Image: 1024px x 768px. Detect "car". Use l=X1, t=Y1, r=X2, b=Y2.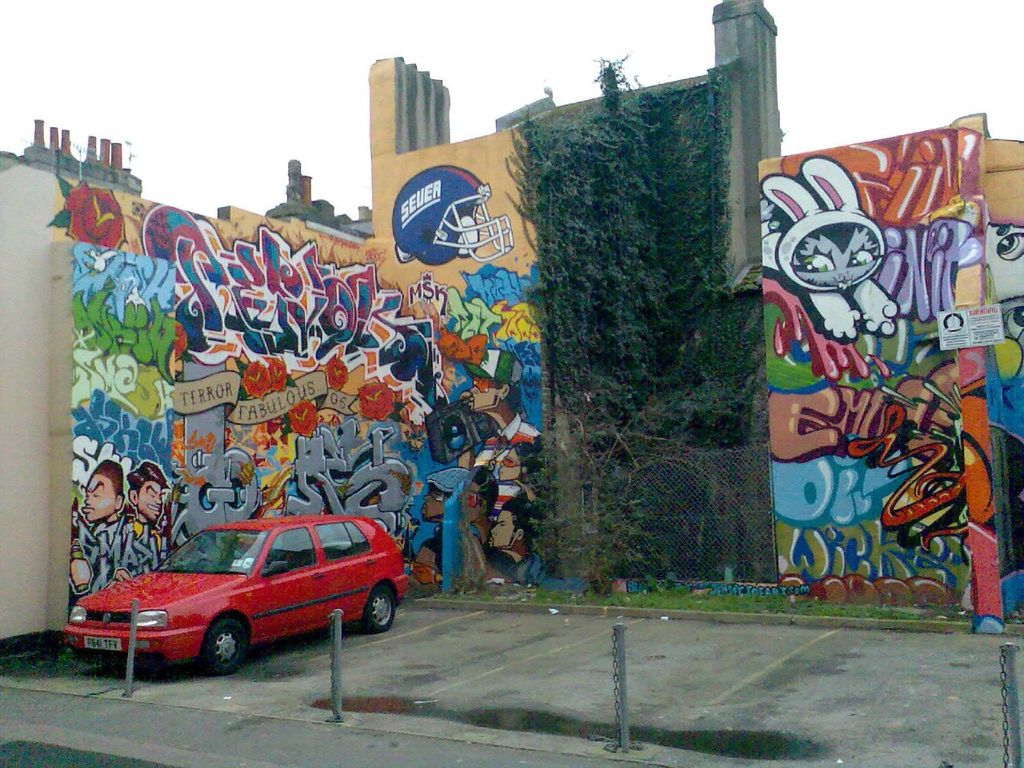
l=62, t=511, r=405, b=677.
